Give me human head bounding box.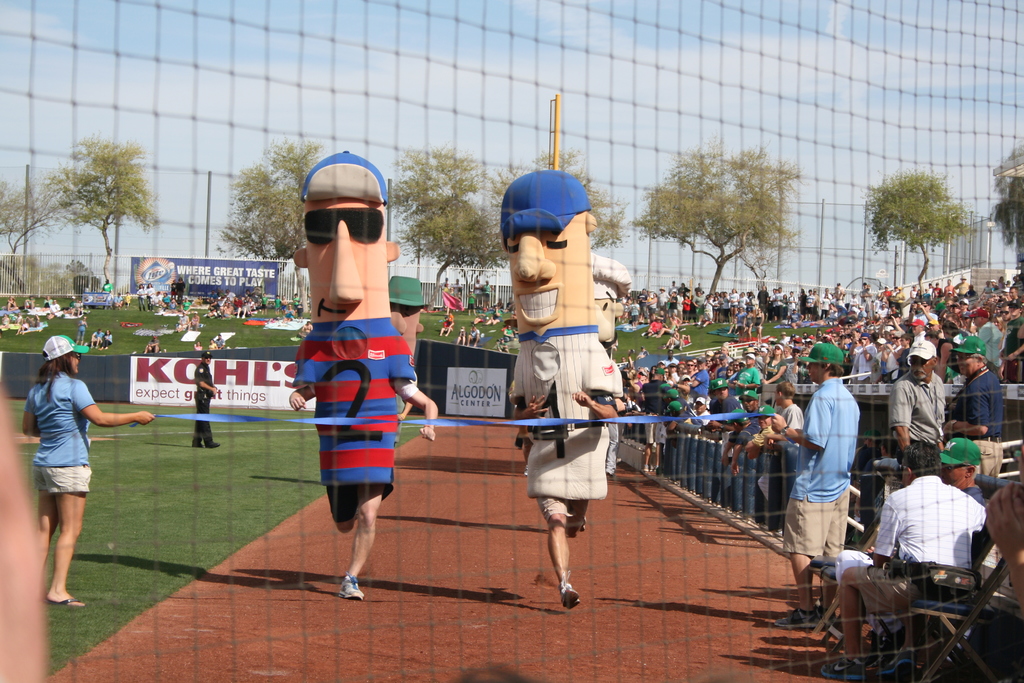
970/310/989/330.
